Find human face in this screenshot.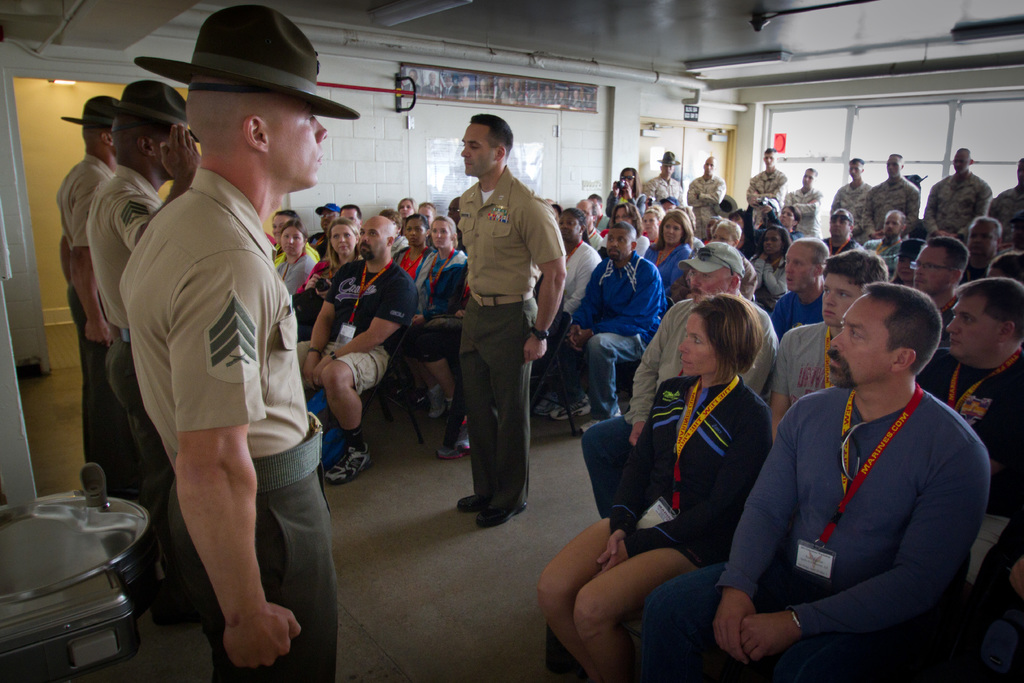
The bounding box for human face is rect(462, 122, 493, 174).
